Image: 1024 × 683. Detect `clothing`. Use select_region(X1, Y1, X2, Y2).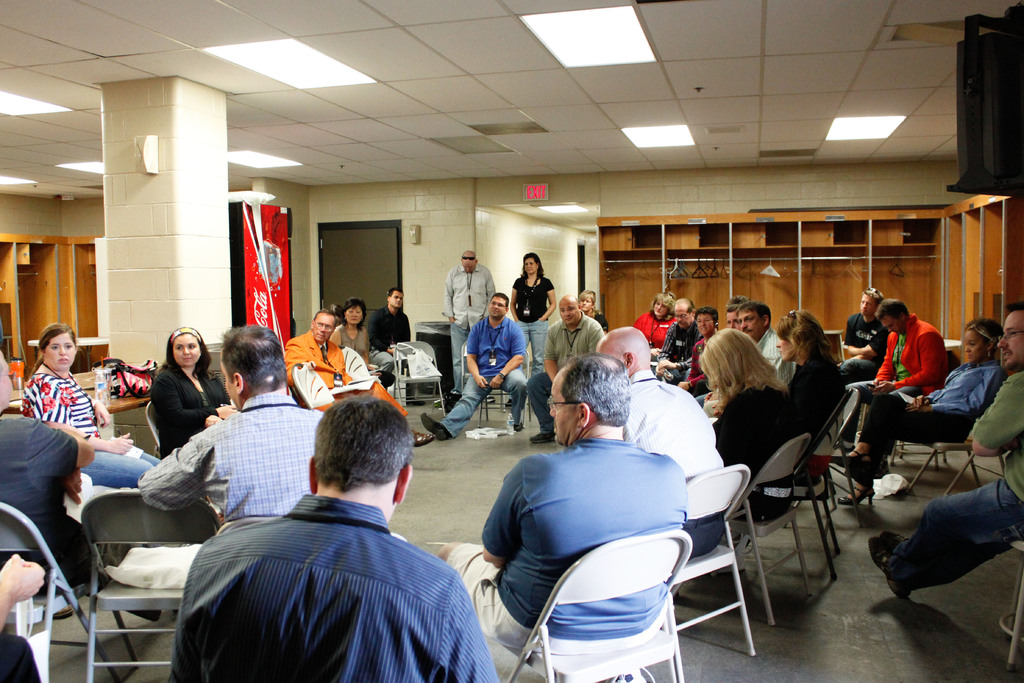
select_region(324, 325, 394, 384).
